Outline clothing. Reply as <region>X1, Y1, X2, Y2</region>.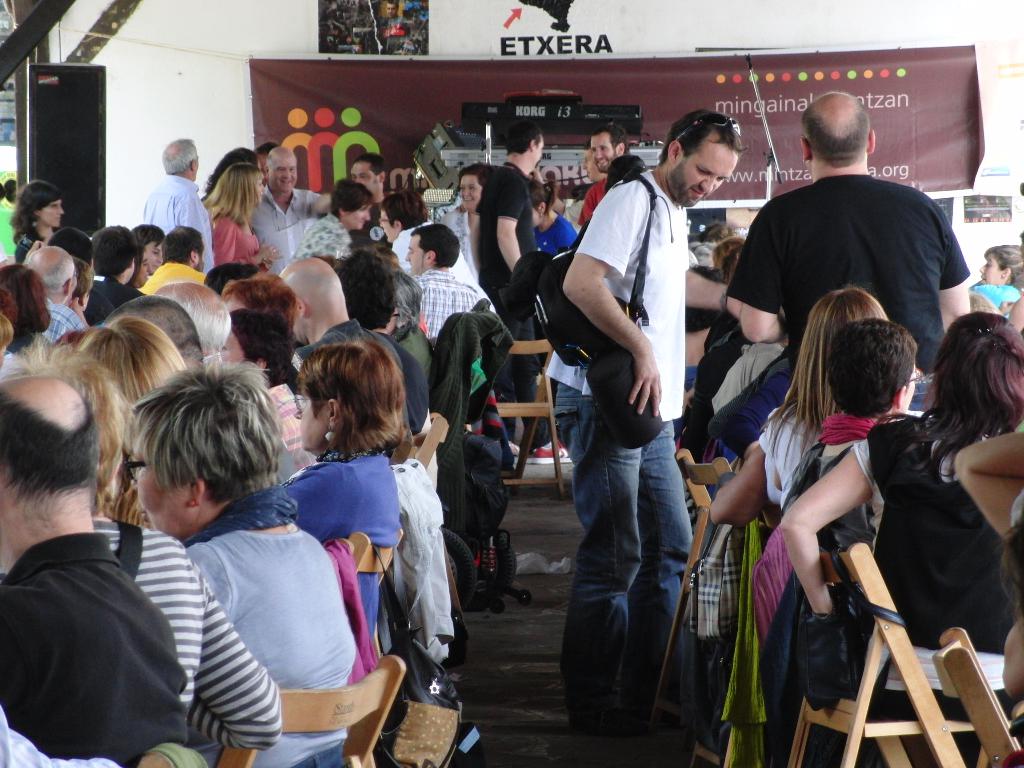
<region>974, 284, 1018, 315</region>.
